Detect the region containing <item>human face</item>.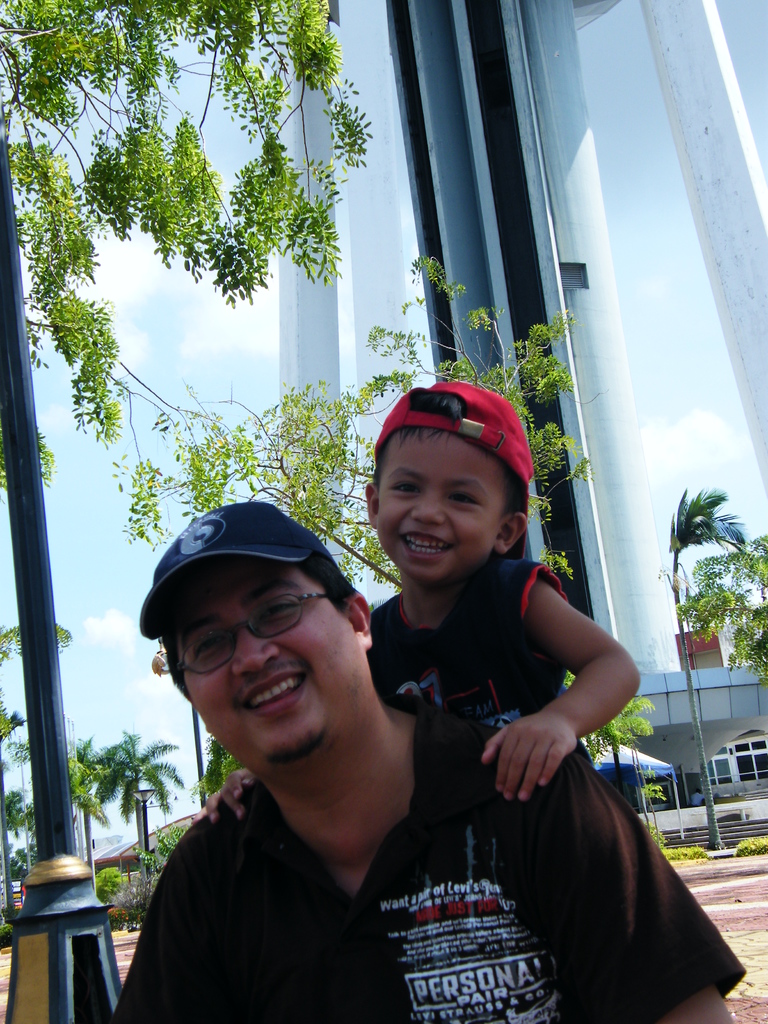
383:429:505:590.
